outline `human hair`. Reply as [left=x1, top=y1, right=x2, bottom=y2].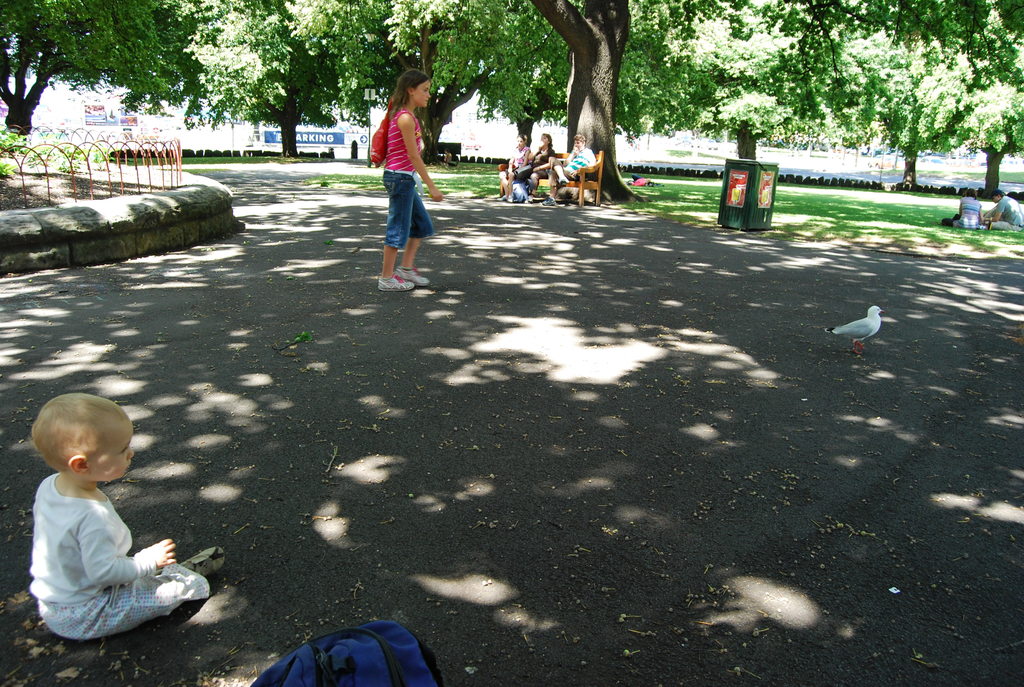
[left=522, top=130, right=531, bottom=144].
